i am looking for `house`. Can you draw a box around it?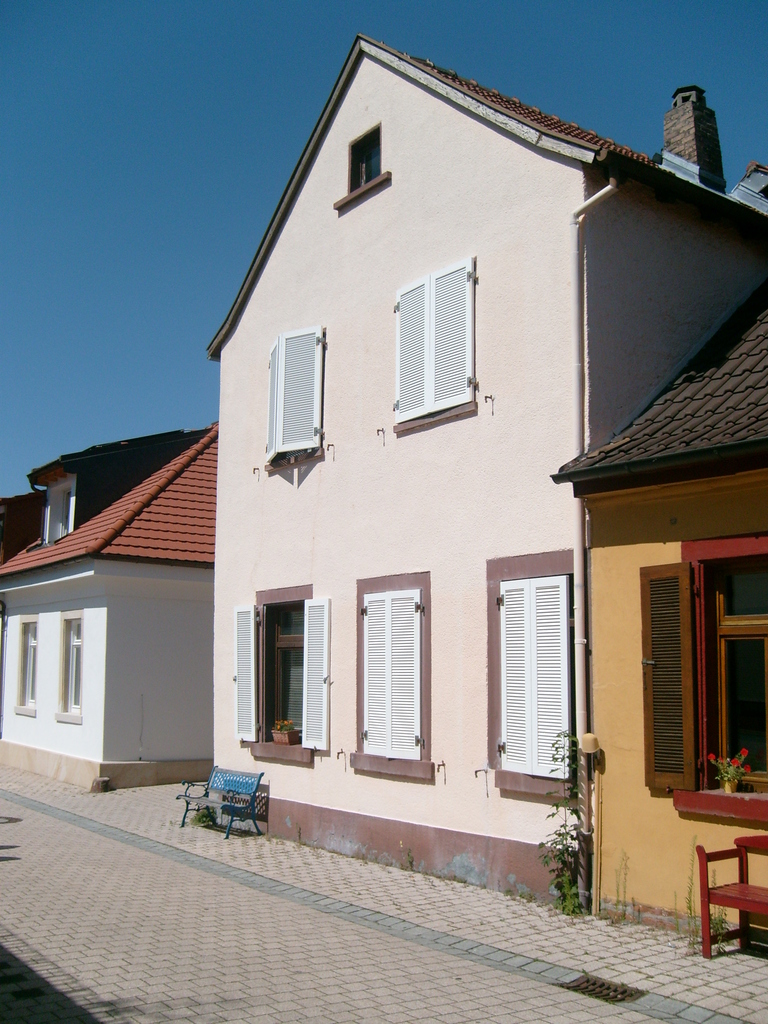
Sure, the bounding box is (0, 420, 217, 793).
